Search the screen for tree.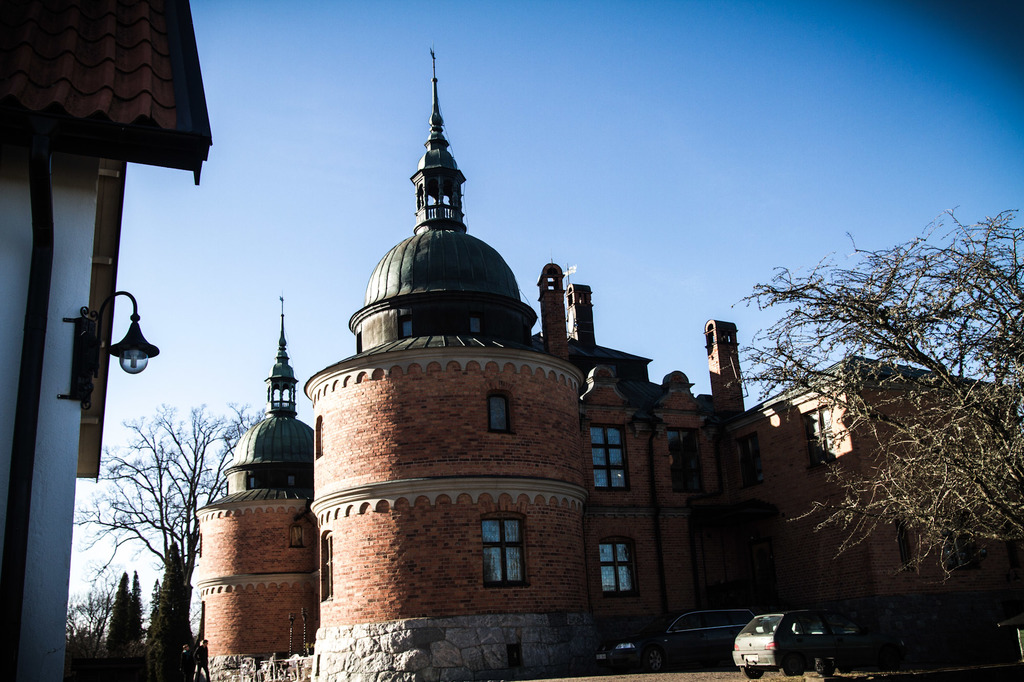
Found at bbox=[102, 567, 148, 681].
